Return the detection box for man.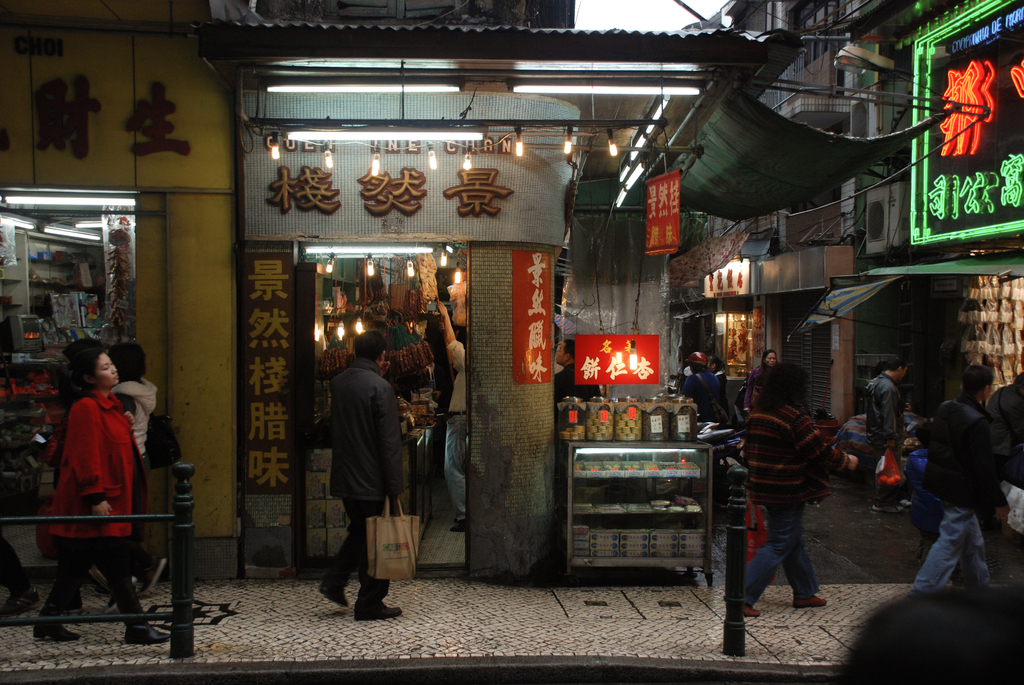
bbox=[556, 335, 609, 405].
